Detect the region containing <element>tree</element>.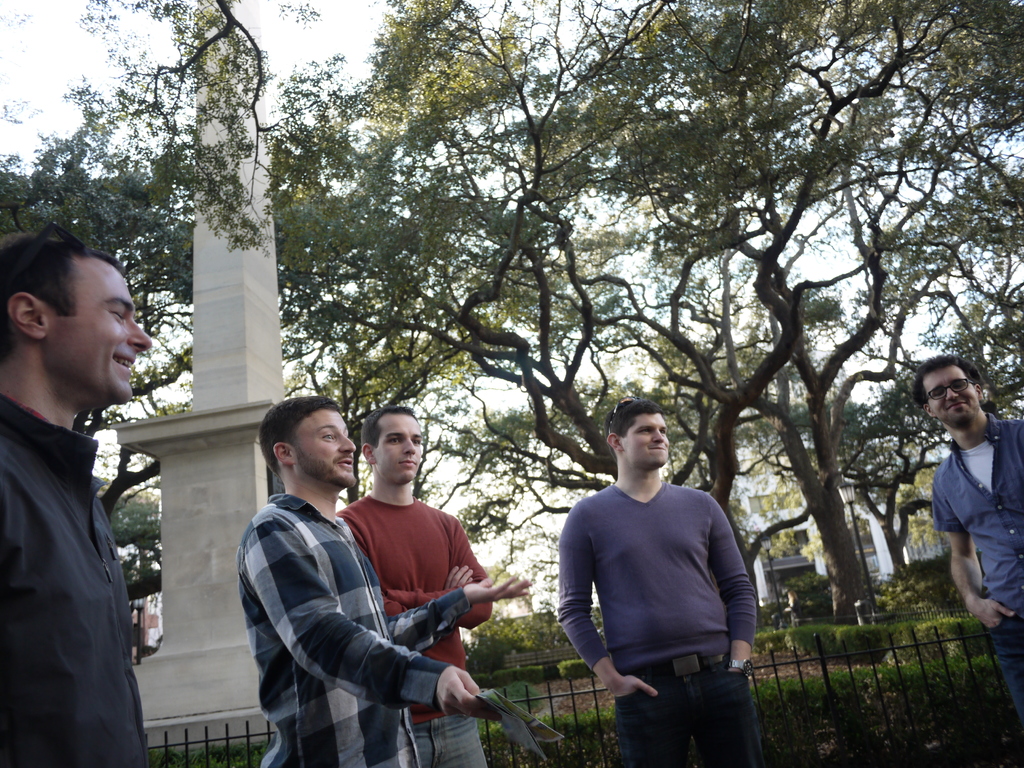
box=[297, 0, 840, 619].
